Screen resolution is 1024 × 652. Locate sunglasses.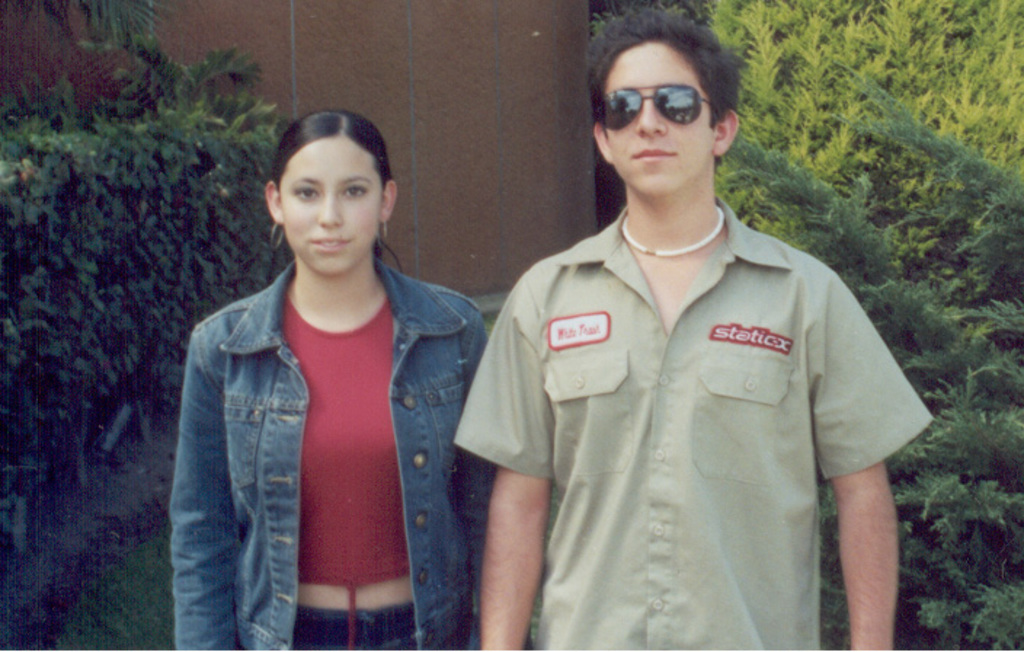
{"x1": 596, "y1": 86, "x2": 710, "y2": 130}.
